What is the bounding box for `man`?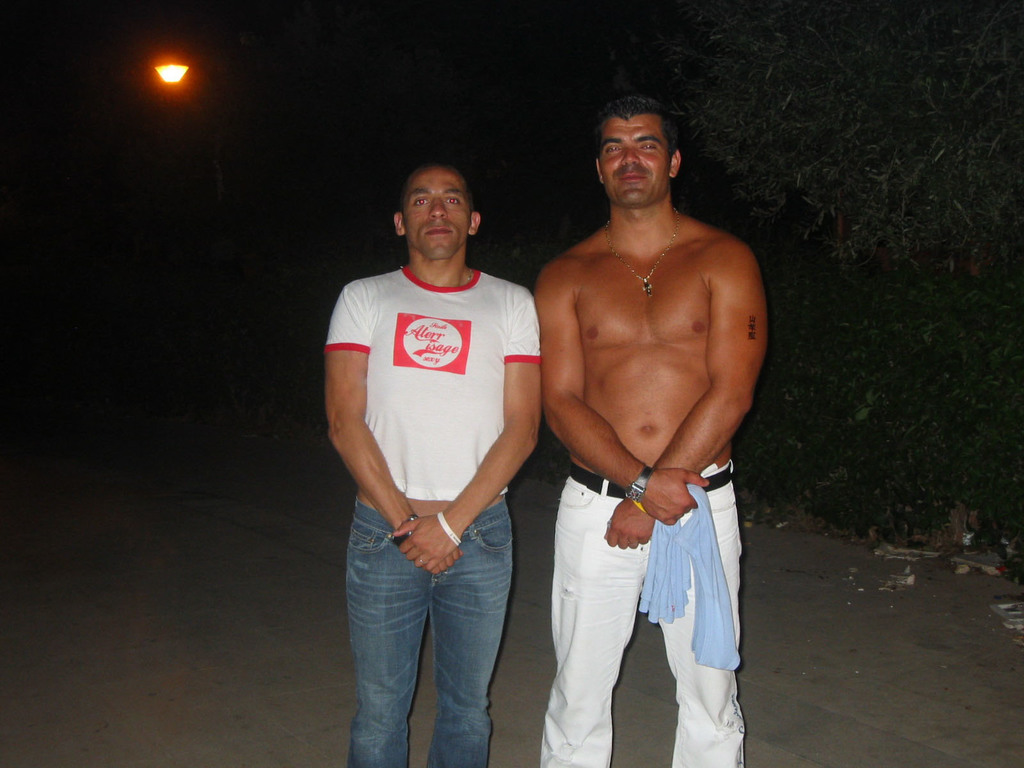
box=[520, 95, 774, 750].
